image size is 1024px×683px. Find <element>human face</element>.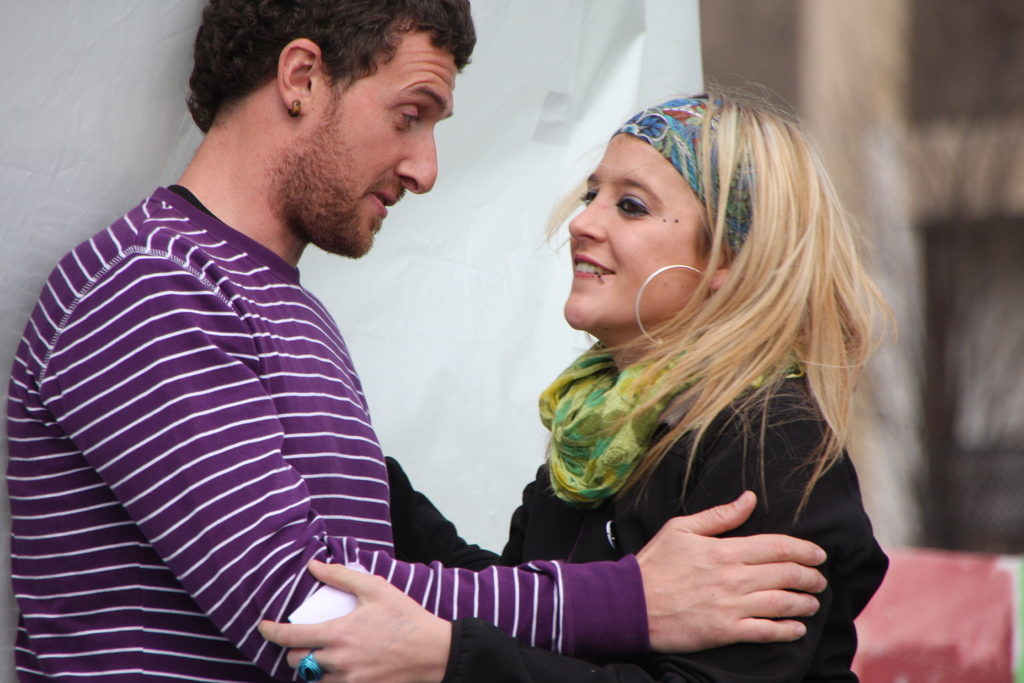
302, 49, 438, 263.
